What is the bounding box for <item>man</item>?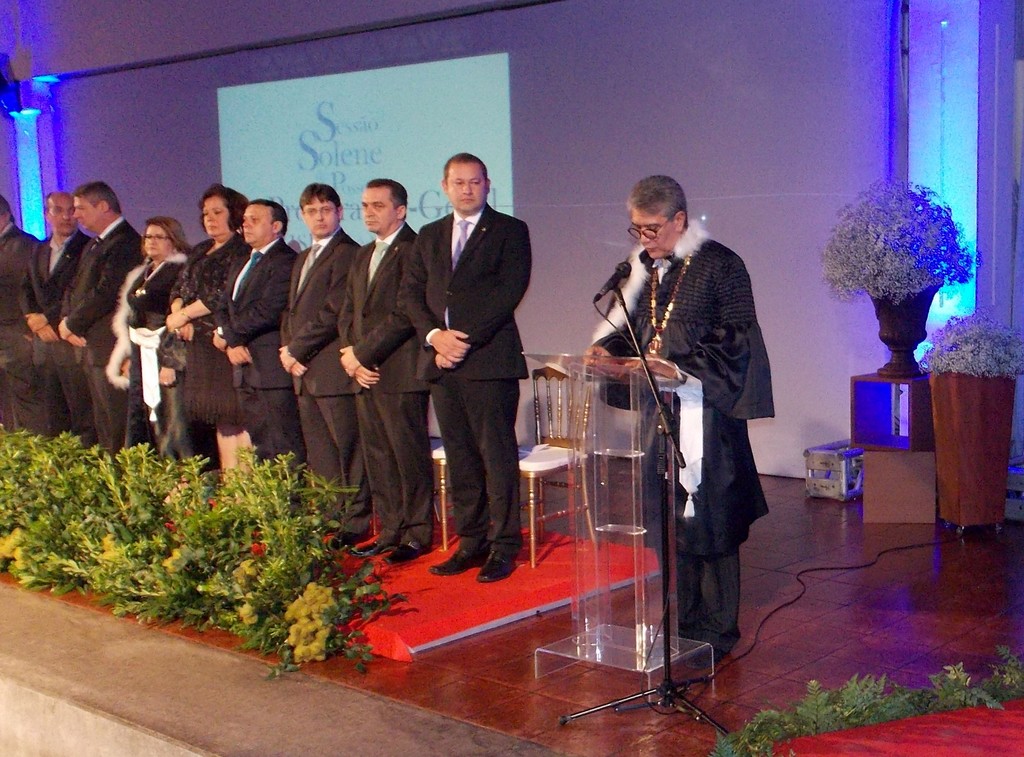
386, 136, 537, 591.
